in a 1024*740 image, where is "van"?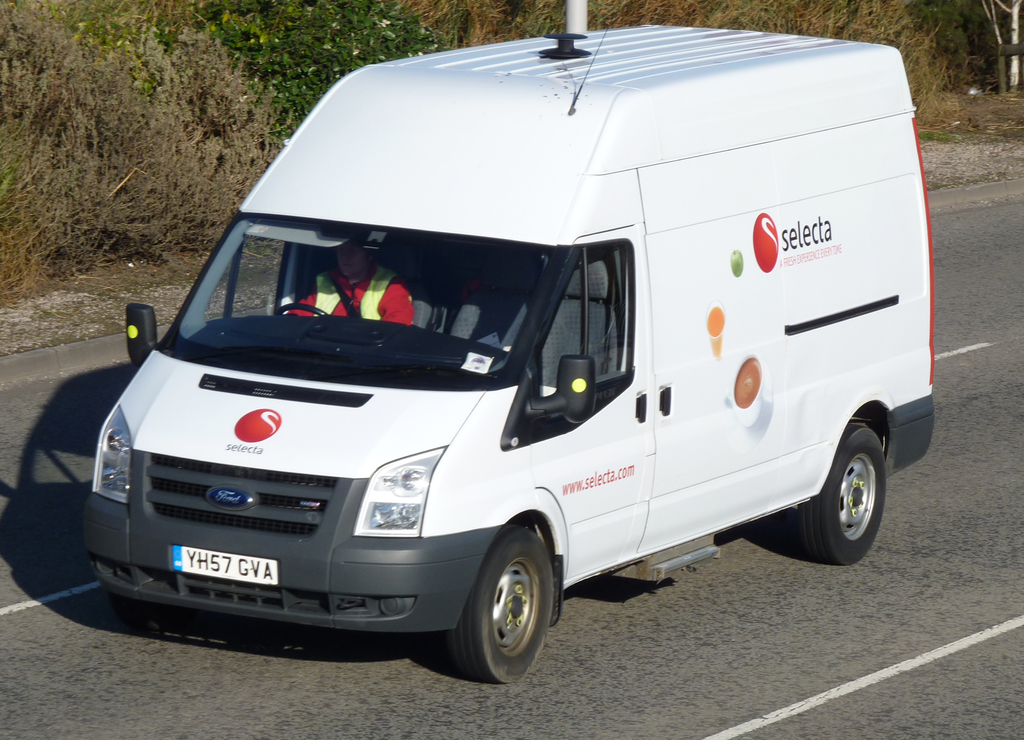
[79, 8, 939, 684].
